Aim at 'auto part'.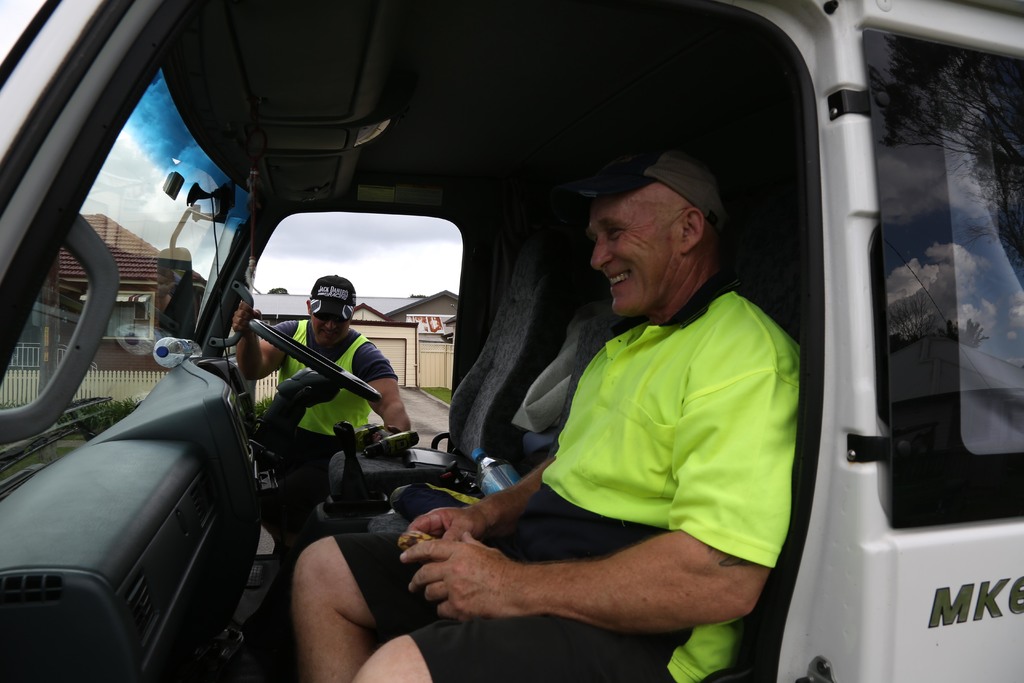
Aimed at 244 315 399 419.
